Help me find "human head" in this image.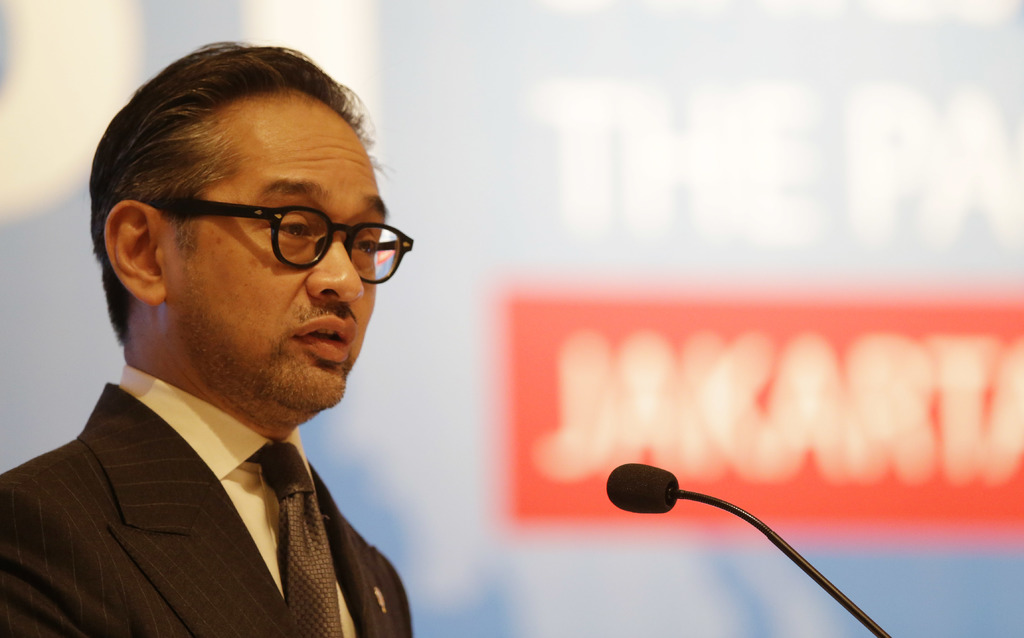
Found it: [x1=105, y1=44, x2=394, y2=413].
